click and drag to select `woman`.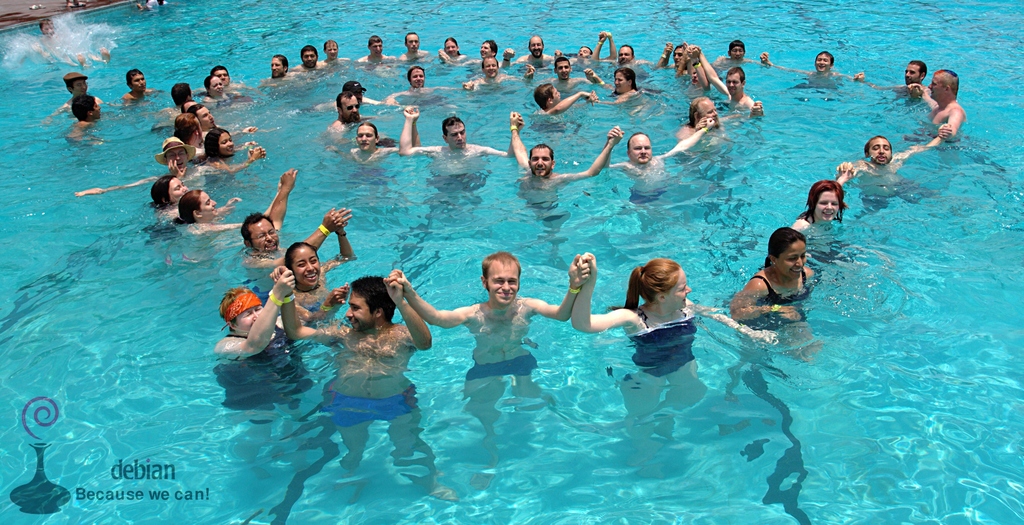
Selection: [x1=578, y1=253, x2=773, y2=376].
